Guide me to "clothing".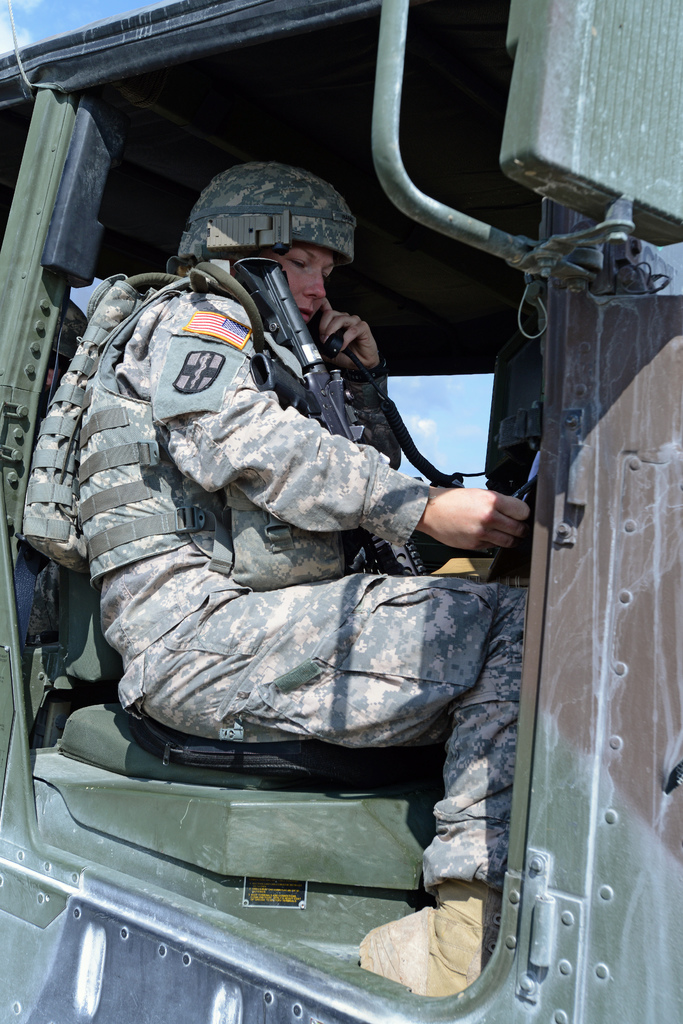
Guidance: {"x1": 31, "y1": 221, "x2": 562, "y2": 964}.
